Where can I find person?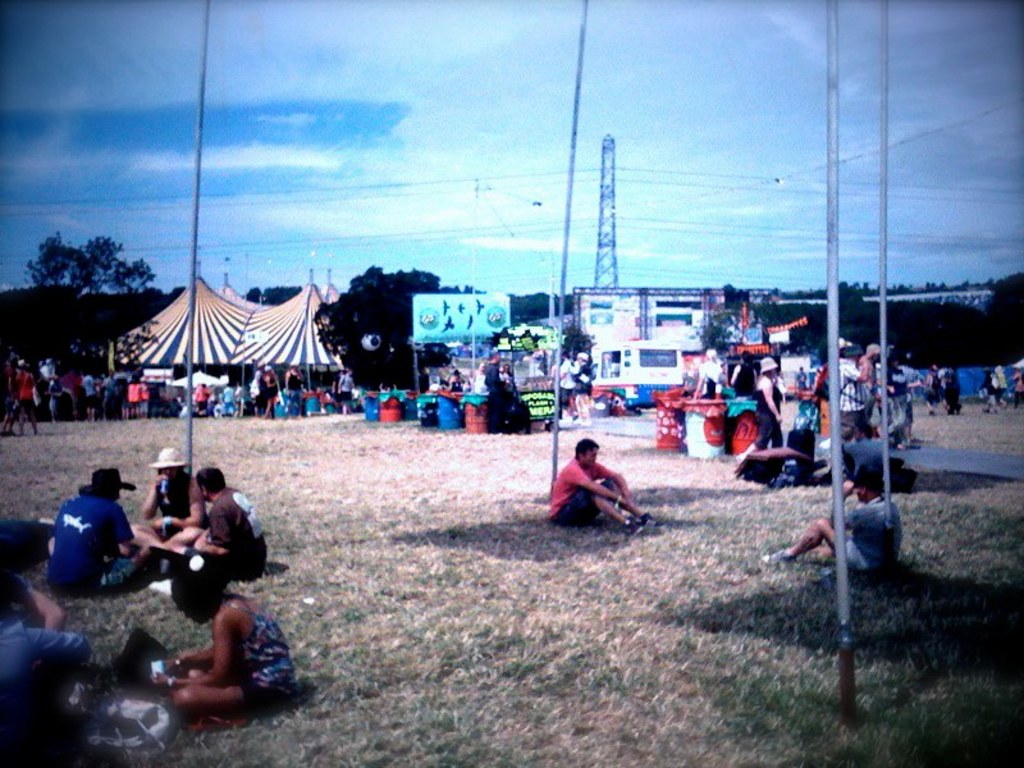
You can find it at bbox(545, 440, 640, 540).
